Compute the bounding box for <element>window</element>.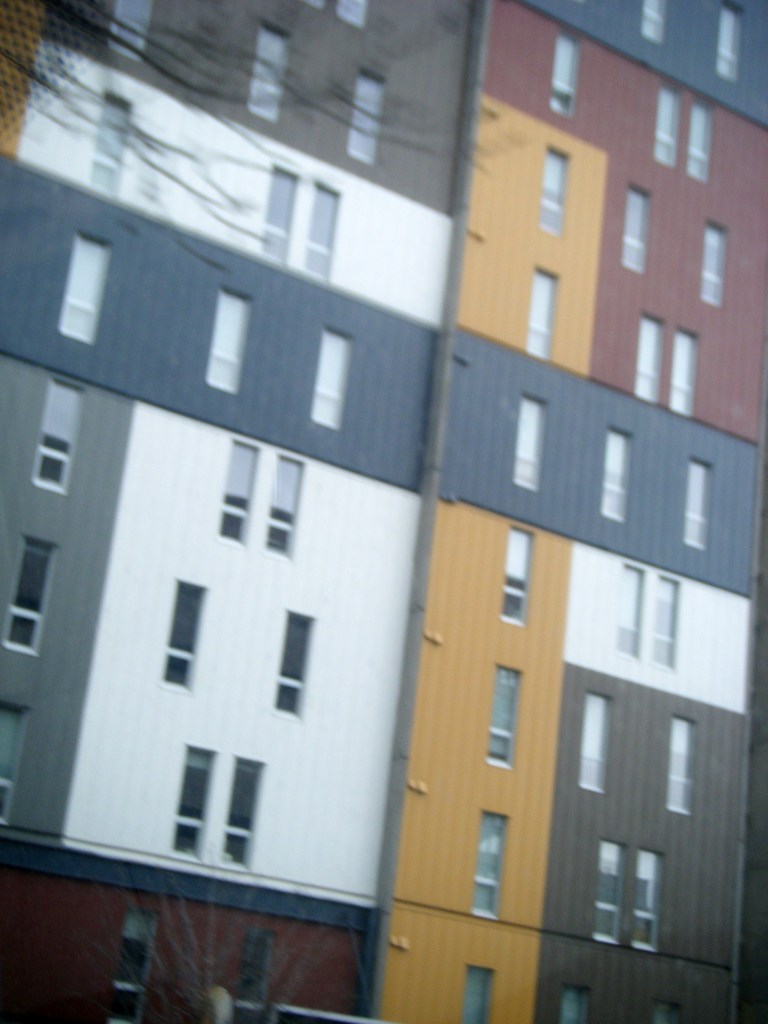
select_region(0, 543, 60, 653).
